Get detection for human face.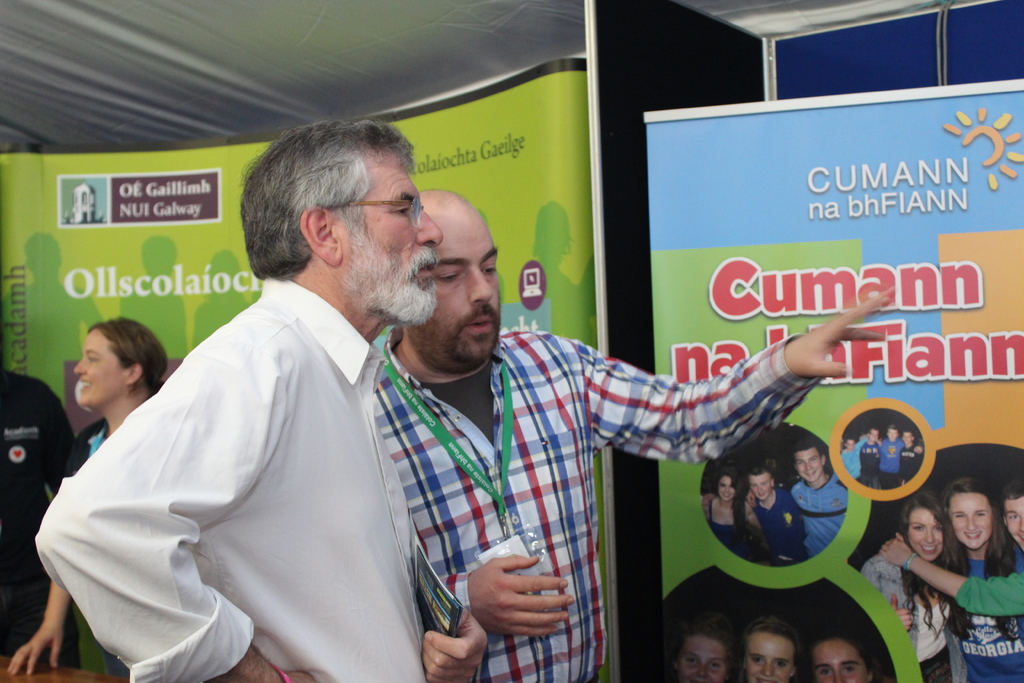
Detection: bbox=(866, 429, 881, 440).
